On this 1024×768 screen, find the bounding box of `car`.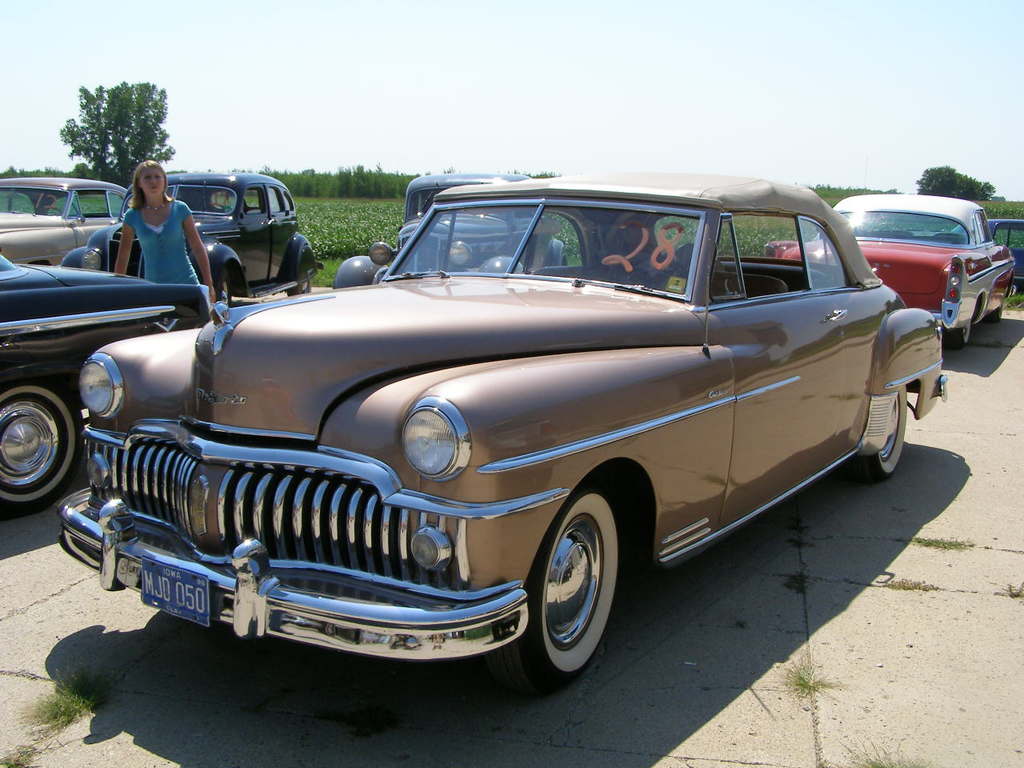
Bounding box: BBox(762, 194, 1018, 350).
